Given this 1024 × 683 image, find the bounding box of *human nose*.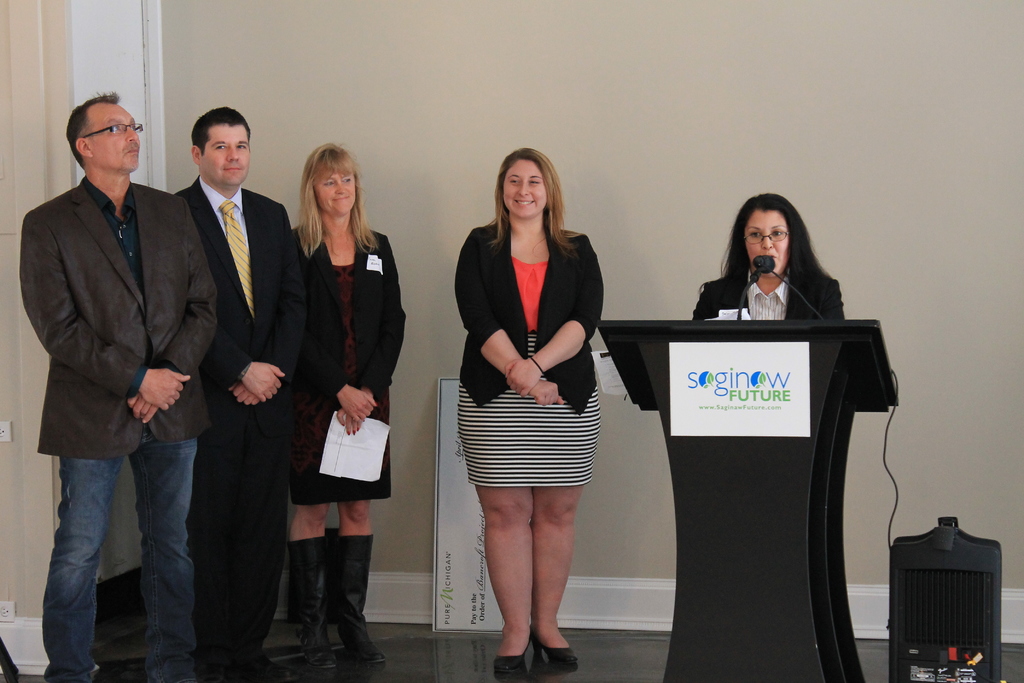
crop(515, 179, 530, 199).
